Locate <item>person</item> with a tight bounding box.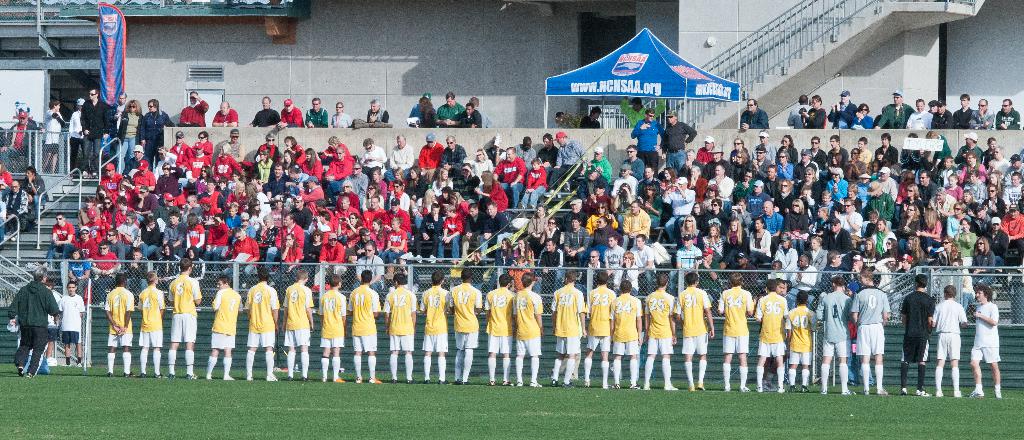
607:283:639:389.
